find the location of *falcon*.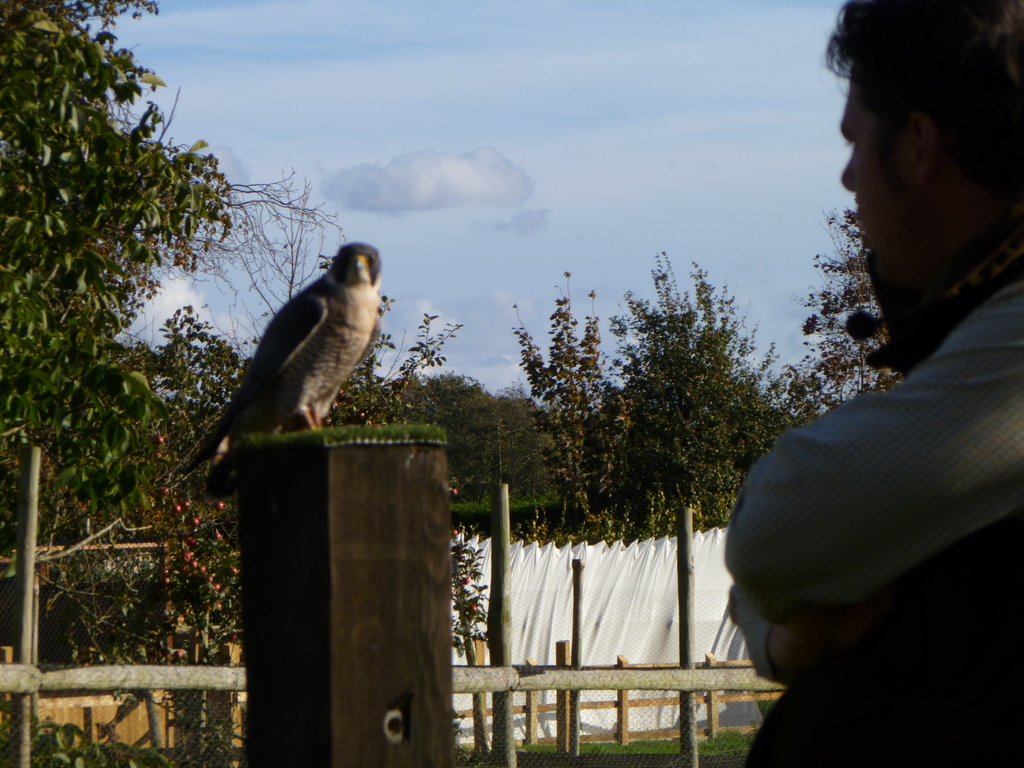
Location: crop(174, 241, 386, 500).
